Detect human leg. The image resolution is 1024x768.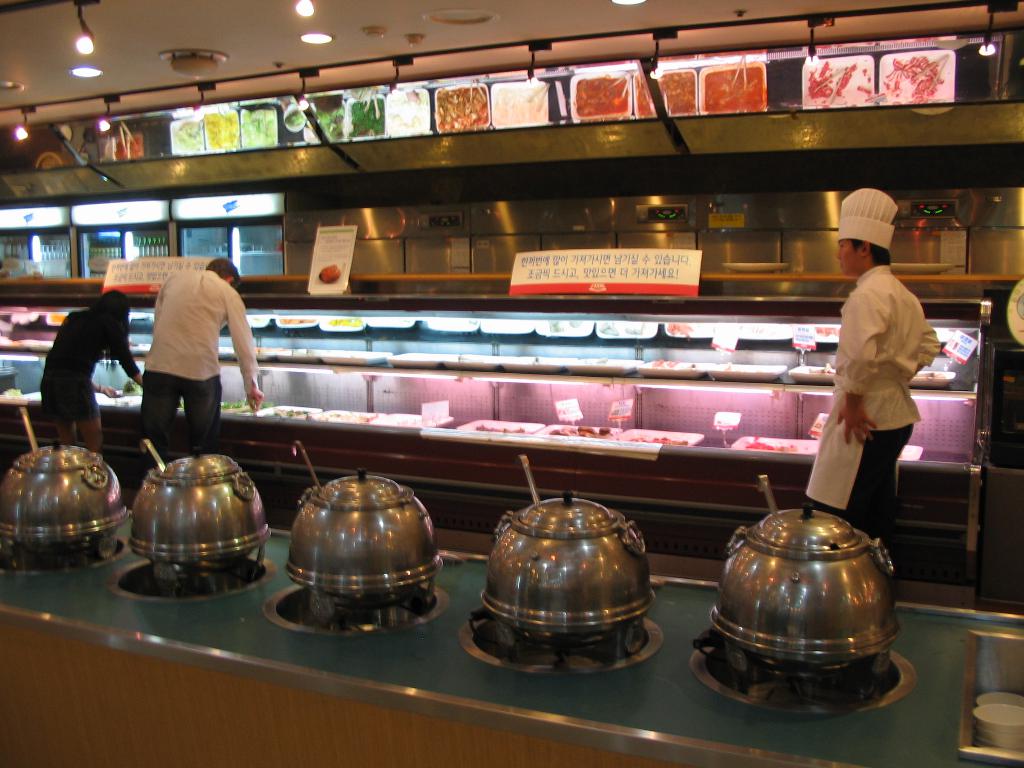
<box>186,380,223,450</box>.
